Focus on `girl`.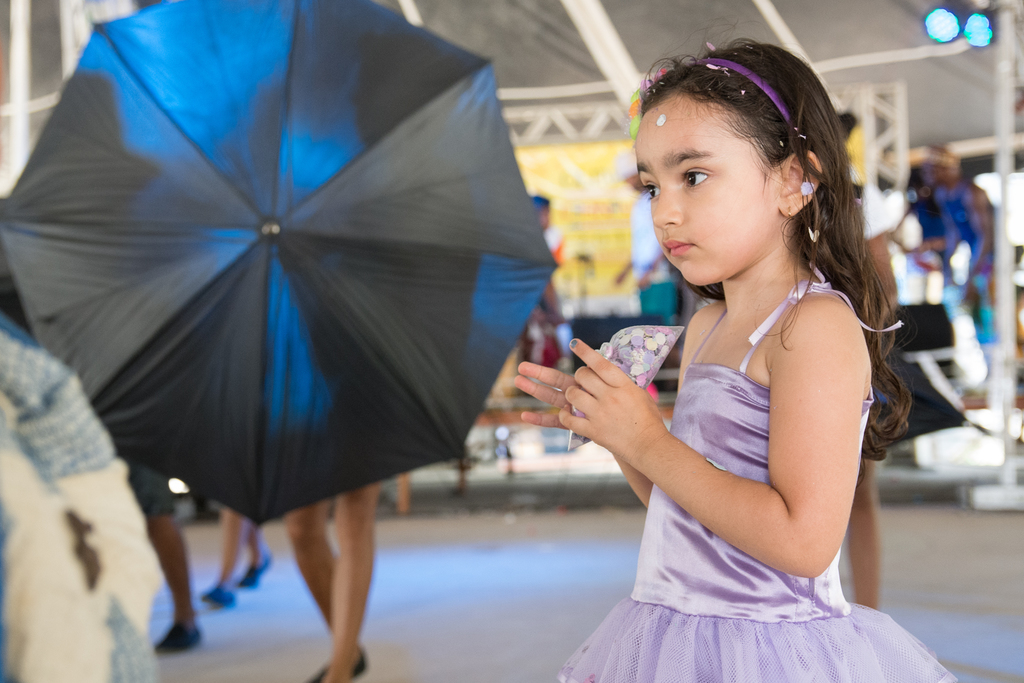
Focused at pyautogui.locateOnScreen(508, 6, 954, 682).
